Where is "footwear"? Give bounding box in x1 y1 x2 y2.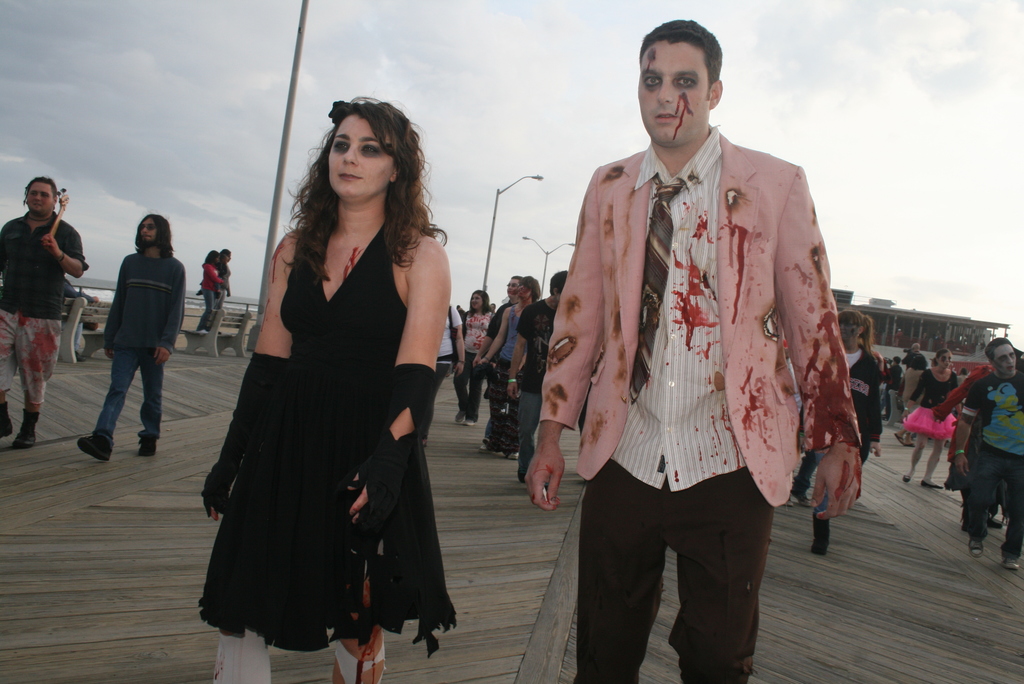
211 326 225 332.
